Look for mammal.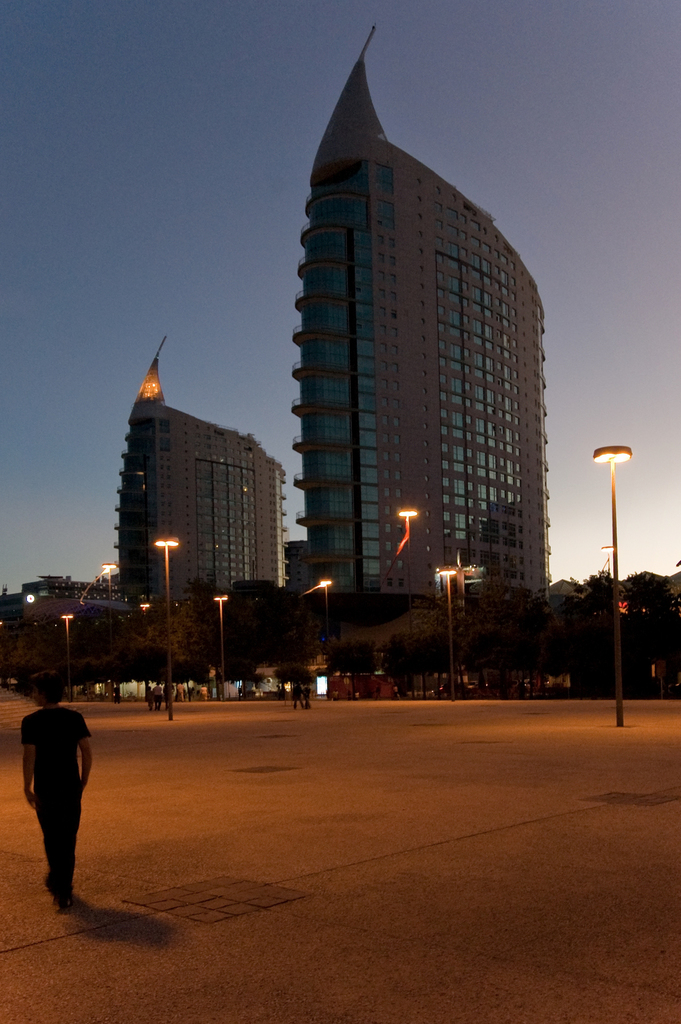
Found: <bbox>289, 683, 303, 711</bbox>.
